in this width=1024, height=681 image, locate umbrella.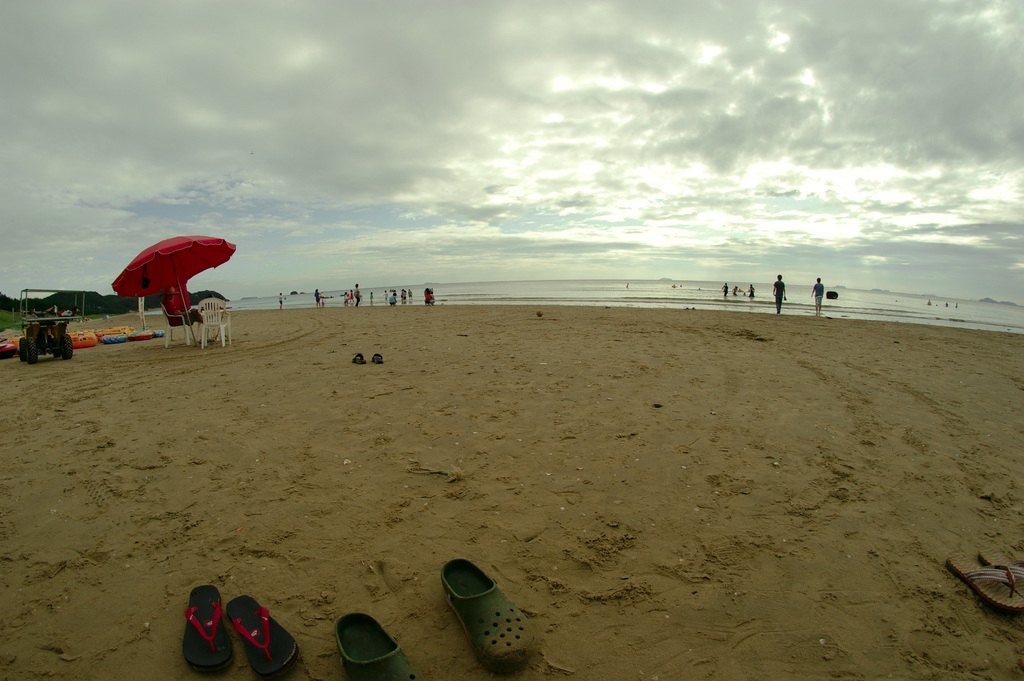
Bounding box: (x1=109, y1=238, x2=236, y2=346).
